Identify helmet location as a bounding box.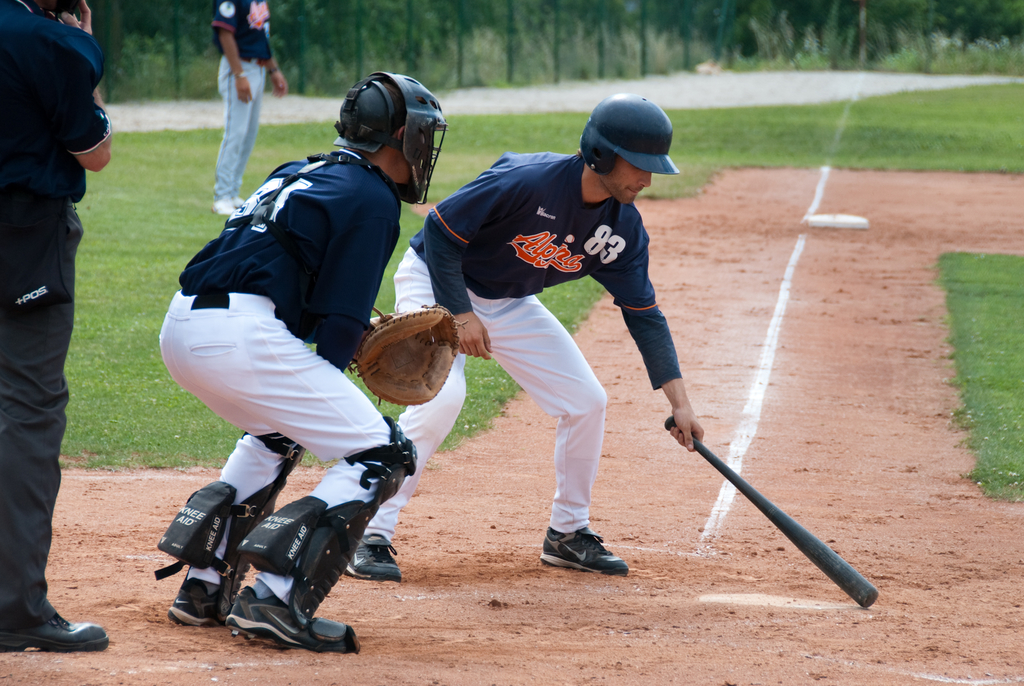
580, 94, 684, 202.
